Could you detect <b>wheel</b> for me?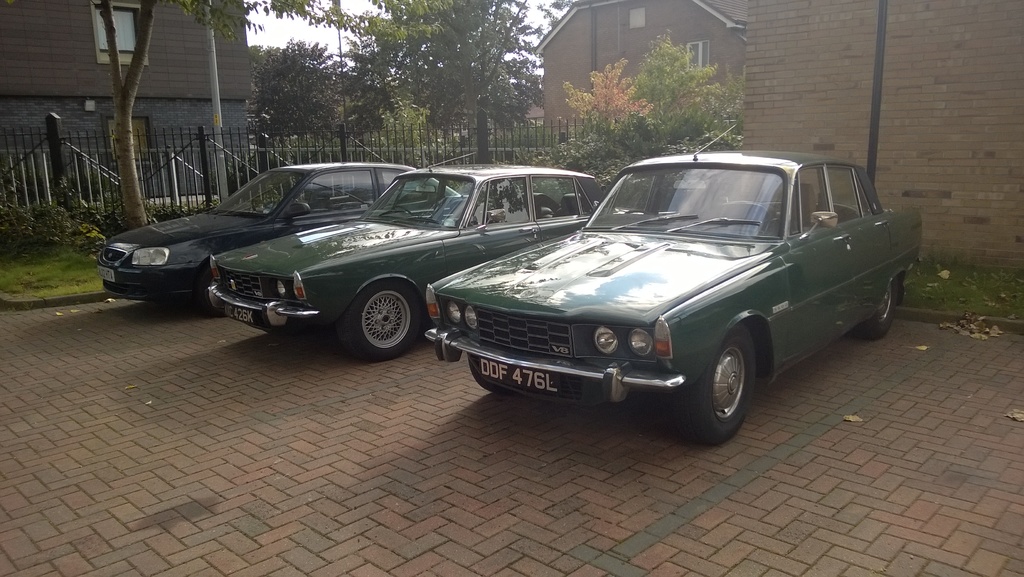
Detection result: locate(196, 259, 220, 322).
